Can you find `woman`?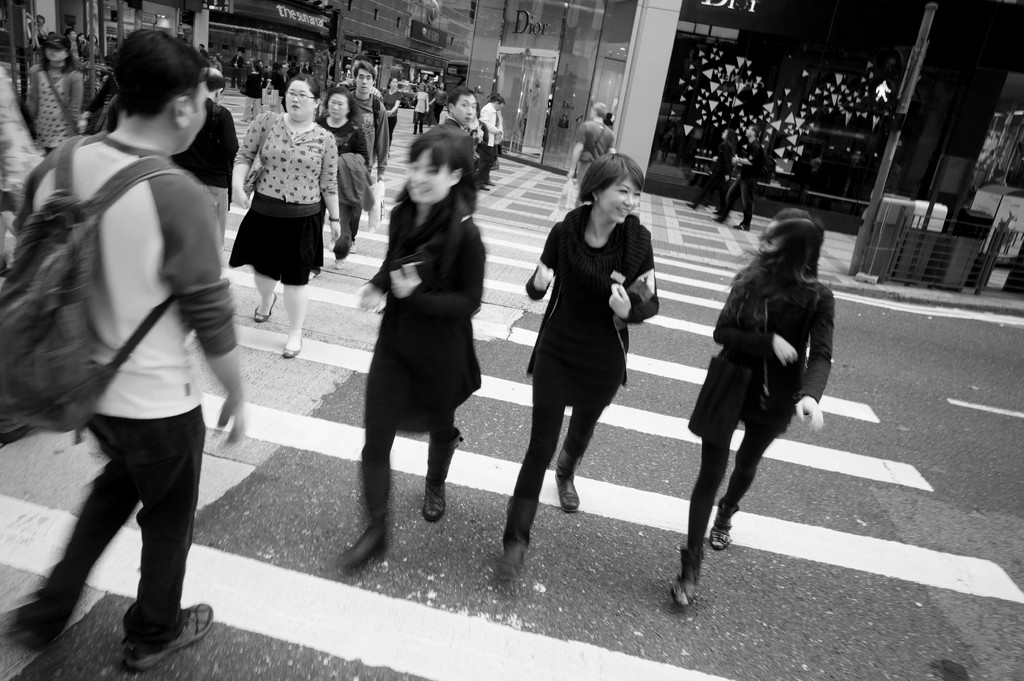
Yes, bounding box: 668 209 835 609.
